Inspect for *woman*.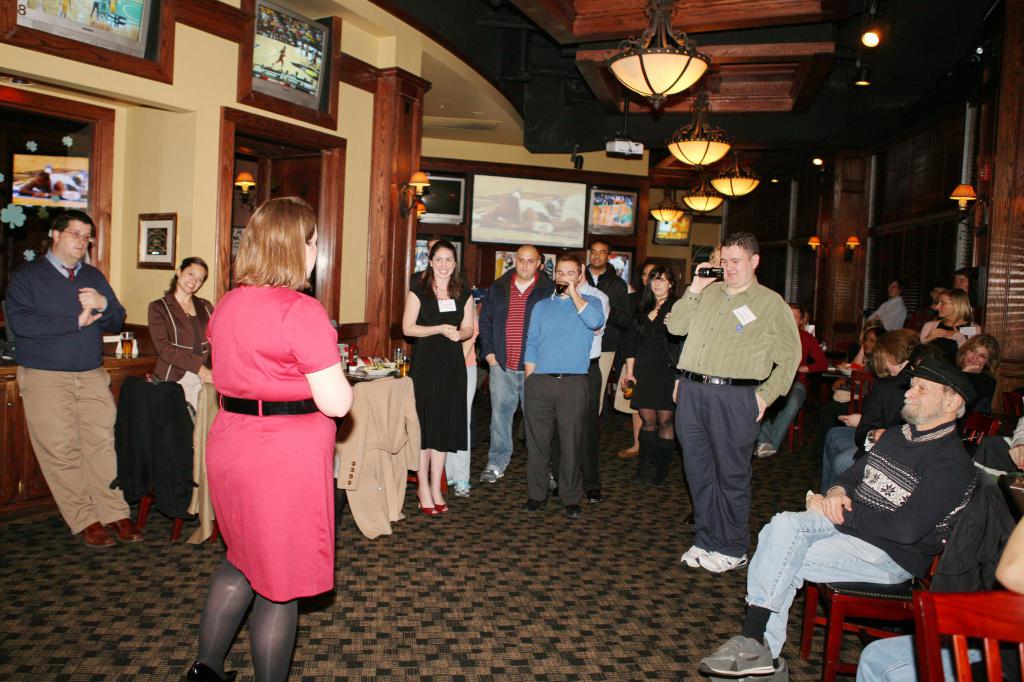
Inspection: <box>144,253,218,397</box>.
